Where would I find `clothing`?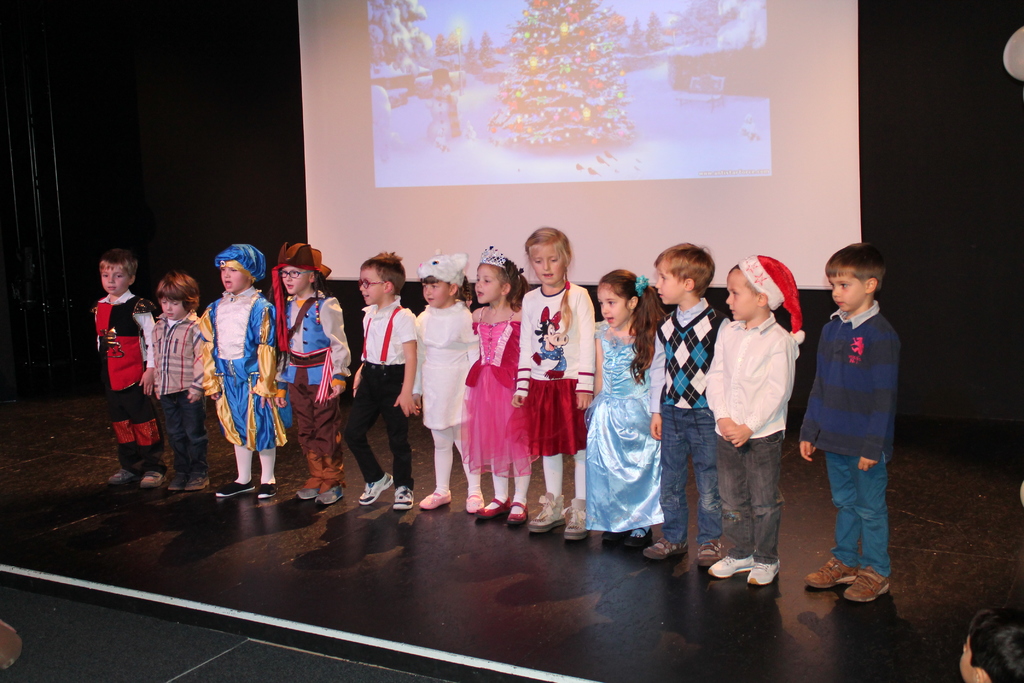
At x1=93 y1=288 x2=165 y2=465.
